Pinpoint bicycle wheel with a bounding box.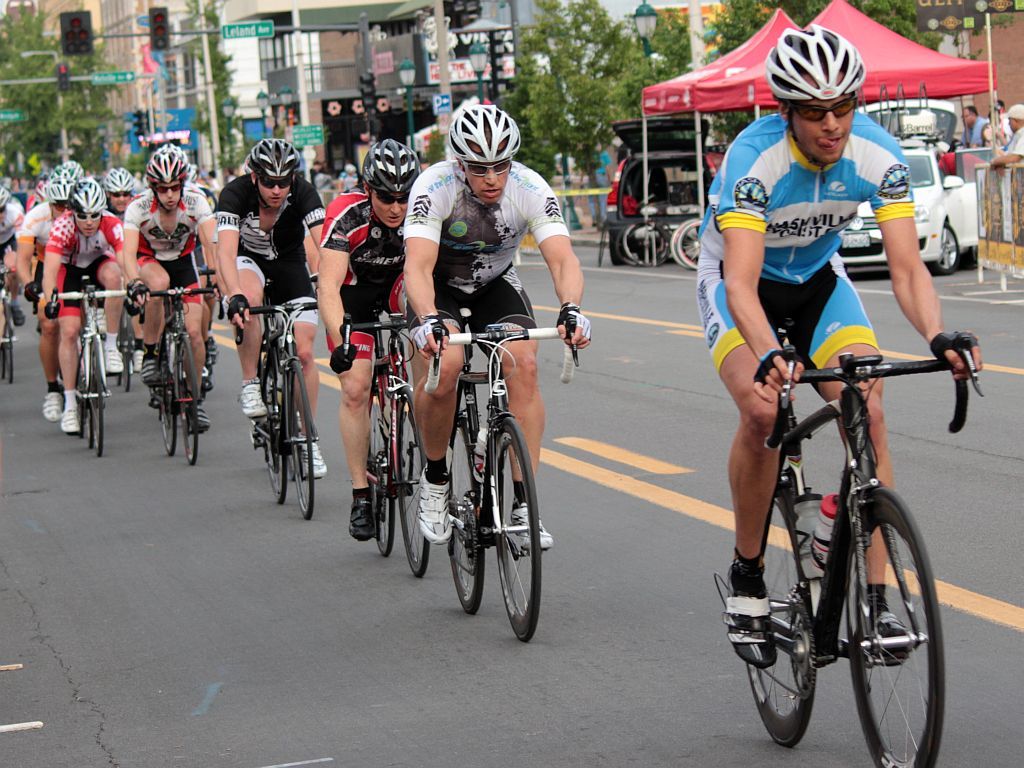
box(480, 421, 547, 645).
